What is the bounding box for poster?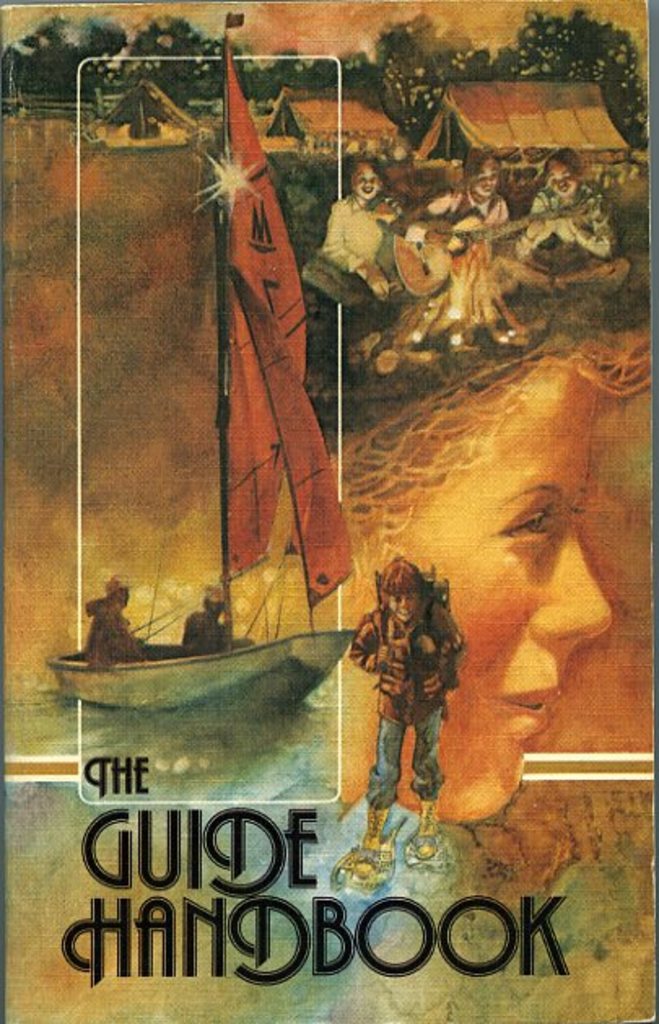
l=0, t=0, r=657, b=1022.
